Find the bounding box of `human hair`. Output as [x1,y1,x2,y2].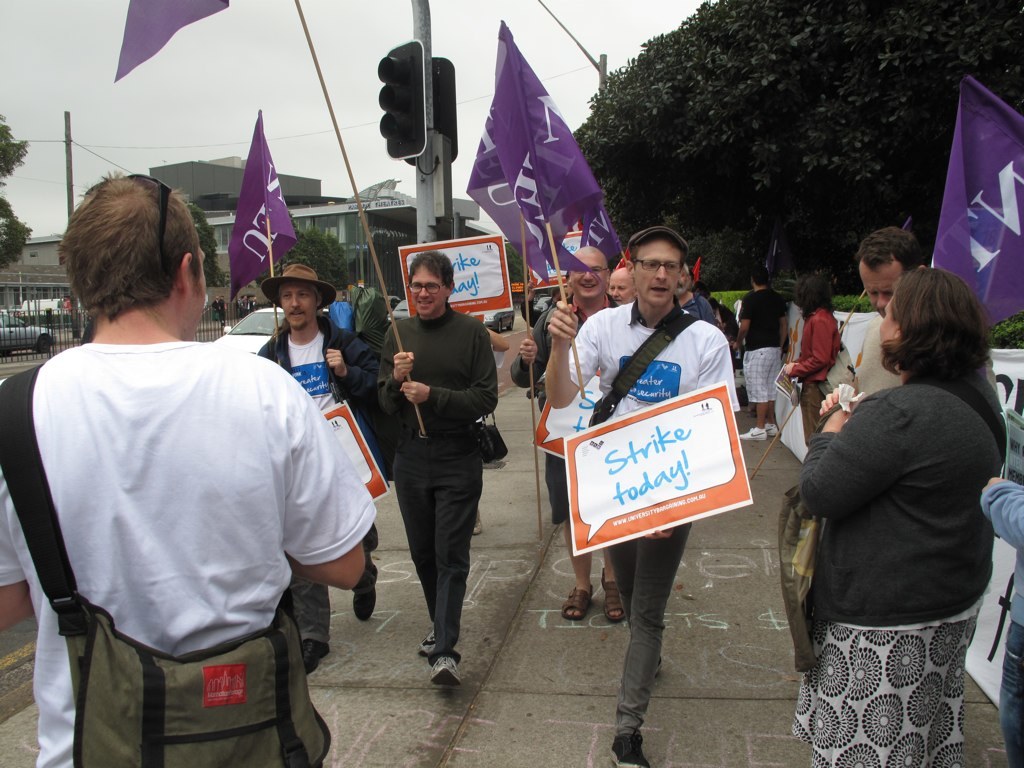
[80,159,209,325].
